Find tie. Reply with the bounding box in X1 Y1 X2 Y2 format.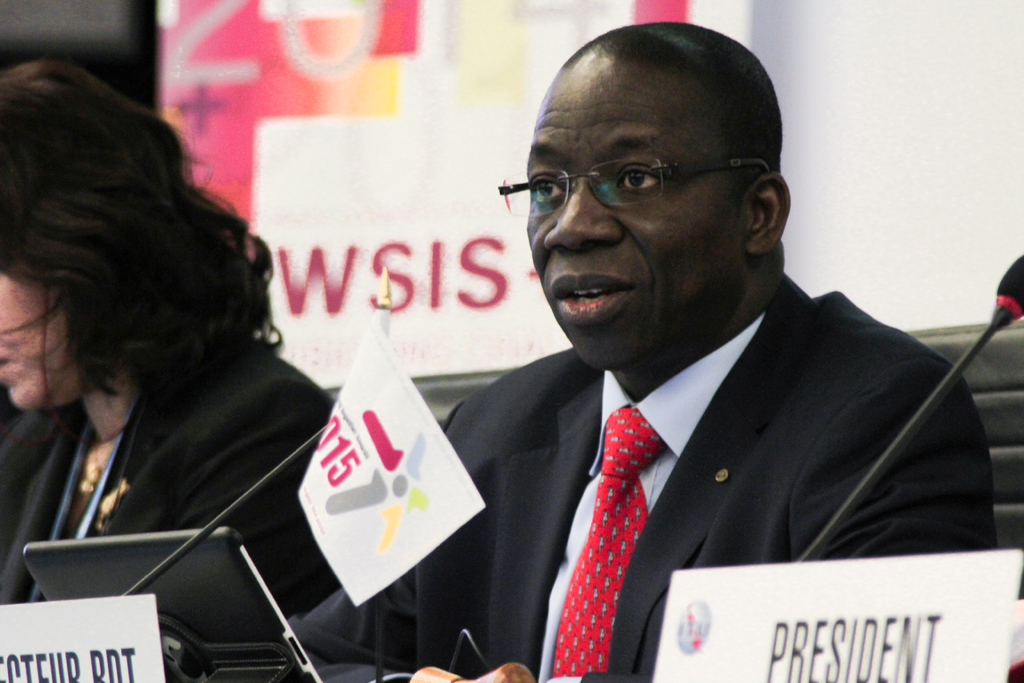
552 407 666 682.
